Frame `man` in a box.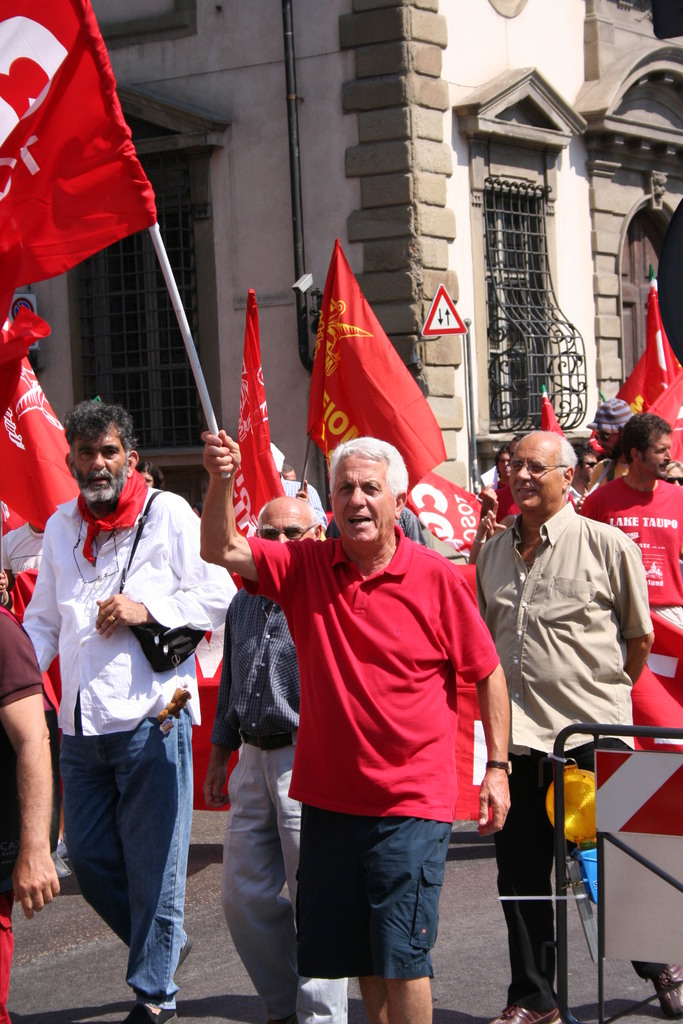
[195,494,367,1023].
